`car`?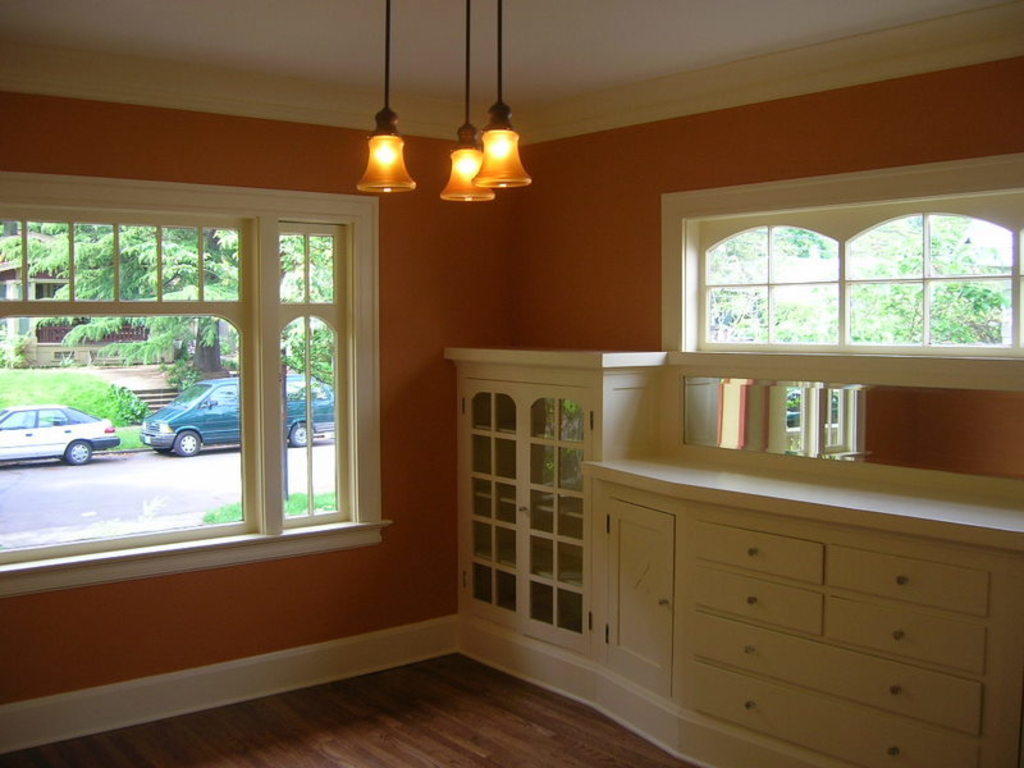
region(0, 404, 118, 467)
